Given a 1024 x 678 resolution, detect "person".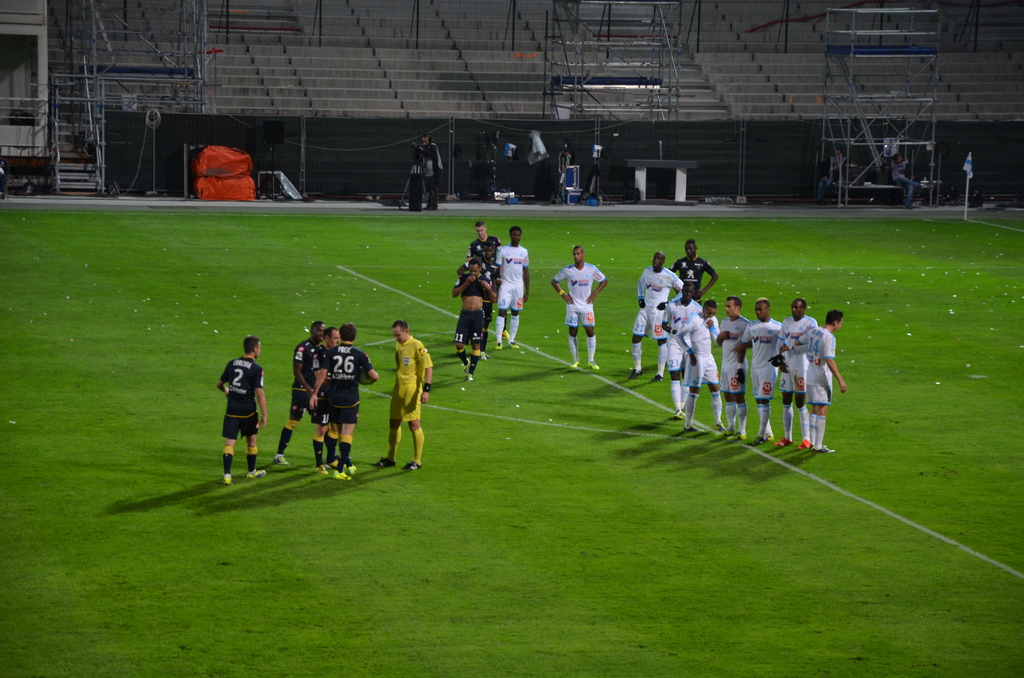
212/328/262/485.
